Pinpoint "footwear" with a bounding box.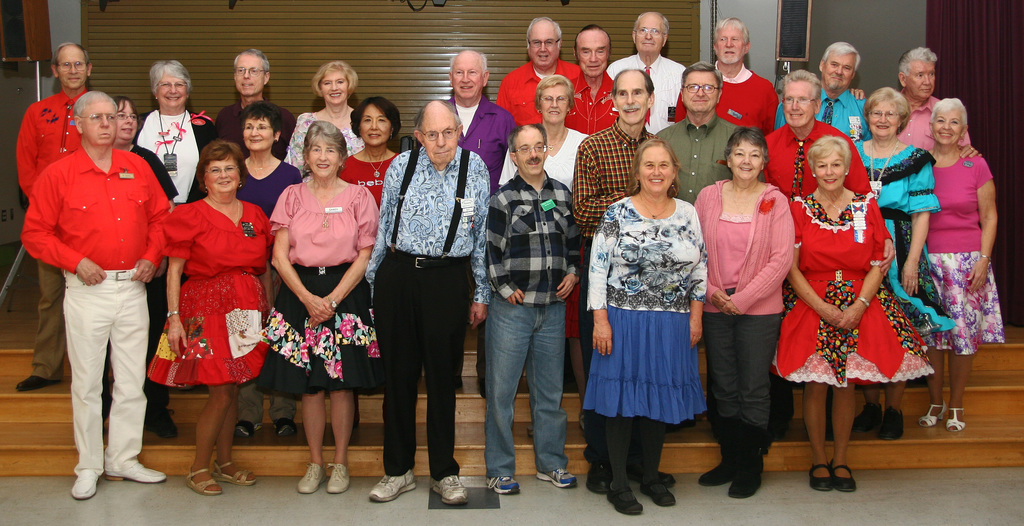
bbox(848, 400, 881, 438).
